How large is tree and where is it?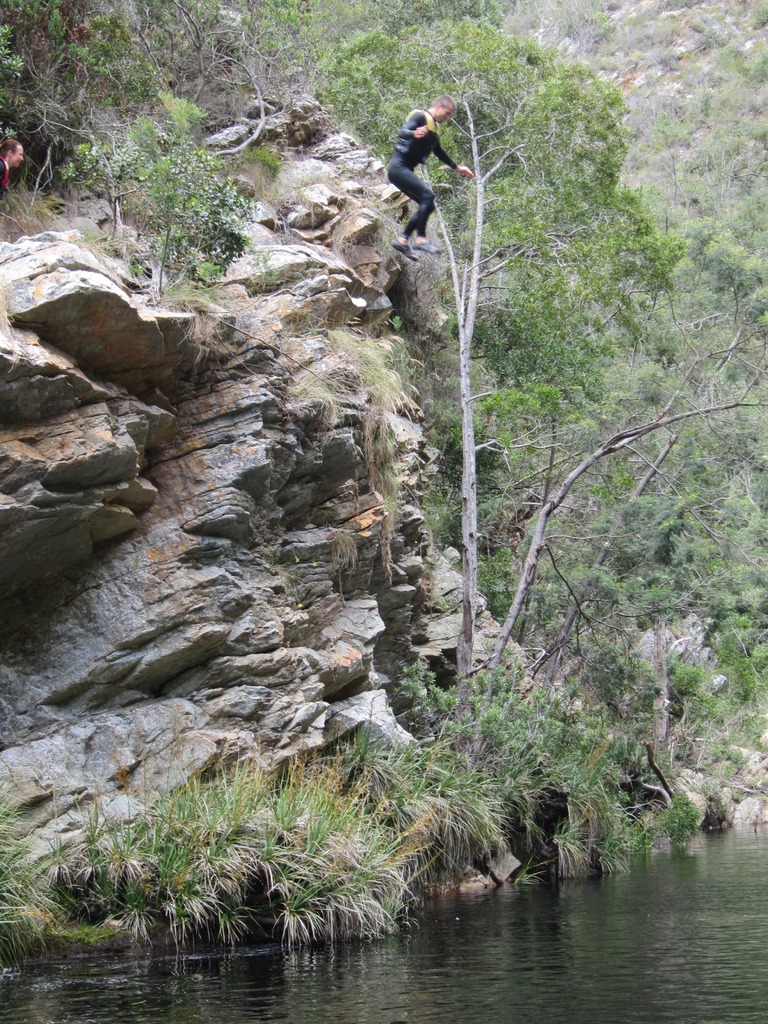
Bounding box: 308 8 767 771.
